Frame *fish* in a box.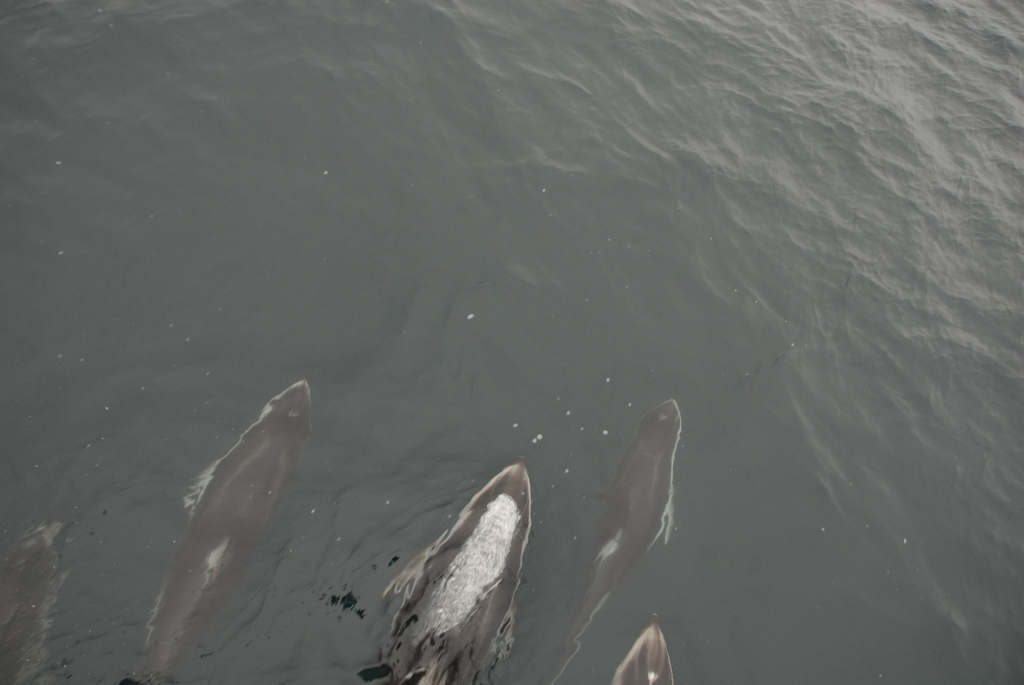
{"x1": 131, "y1": 377, "x2": 315, "y2": 684}.
